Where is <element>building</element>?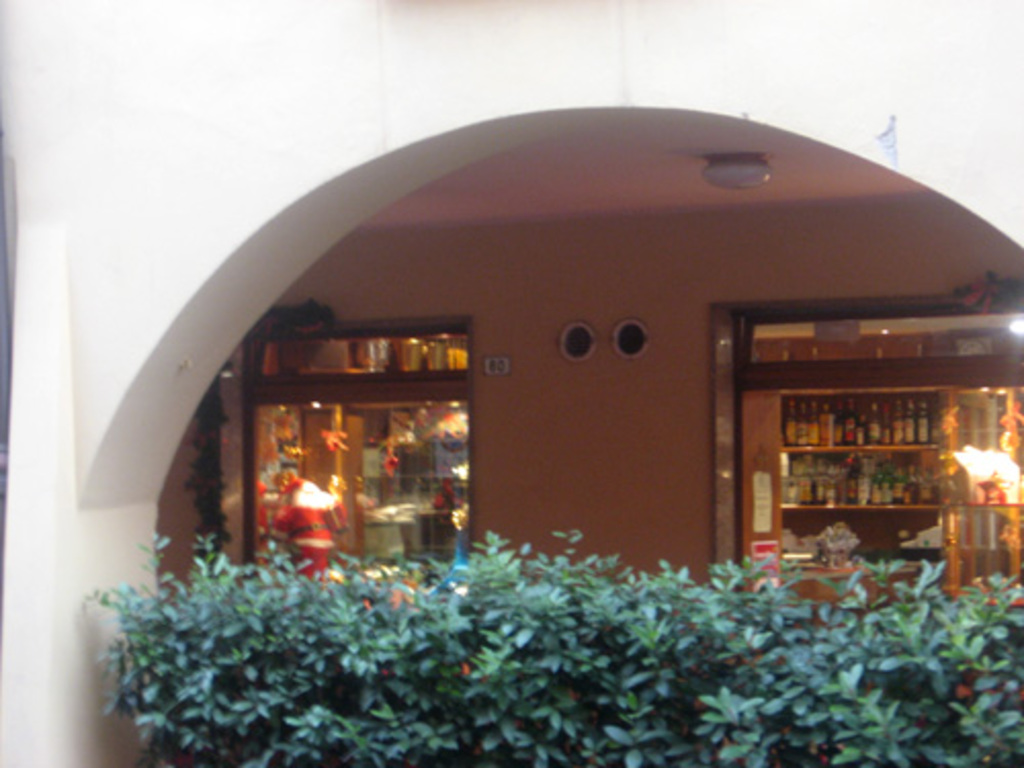
{"left": 0, "top": 0, "right": 1022, "bottom": 766}.
